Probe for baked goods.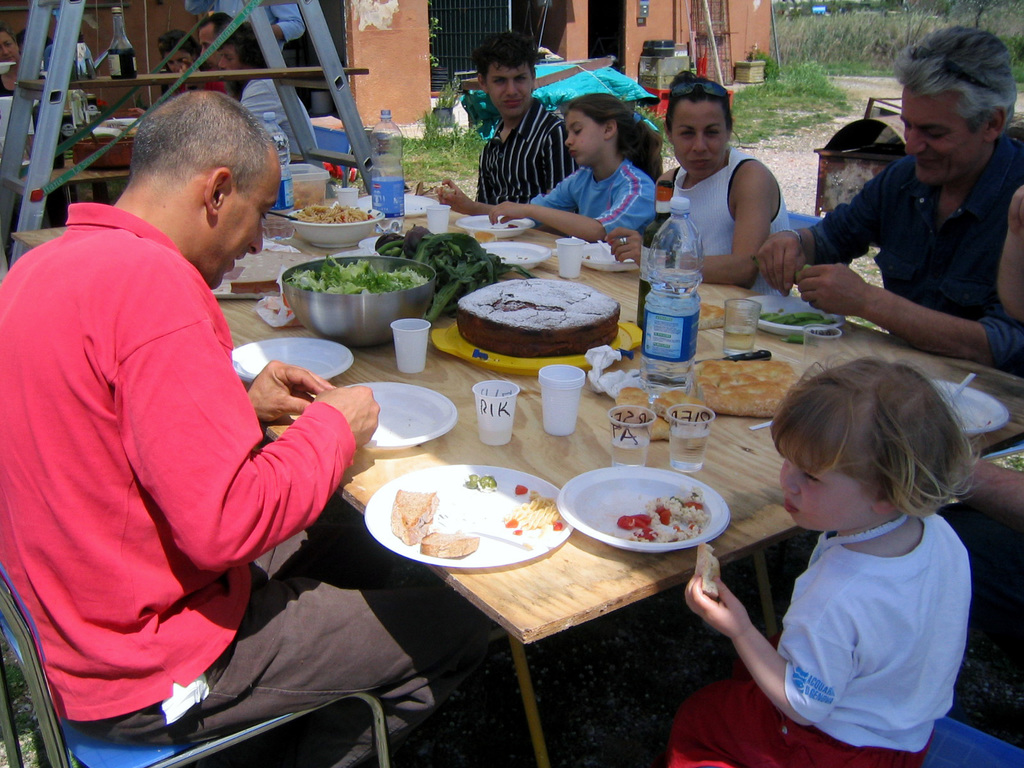
Probe result: x1=419 y1=529 x2=481 y2=559.
